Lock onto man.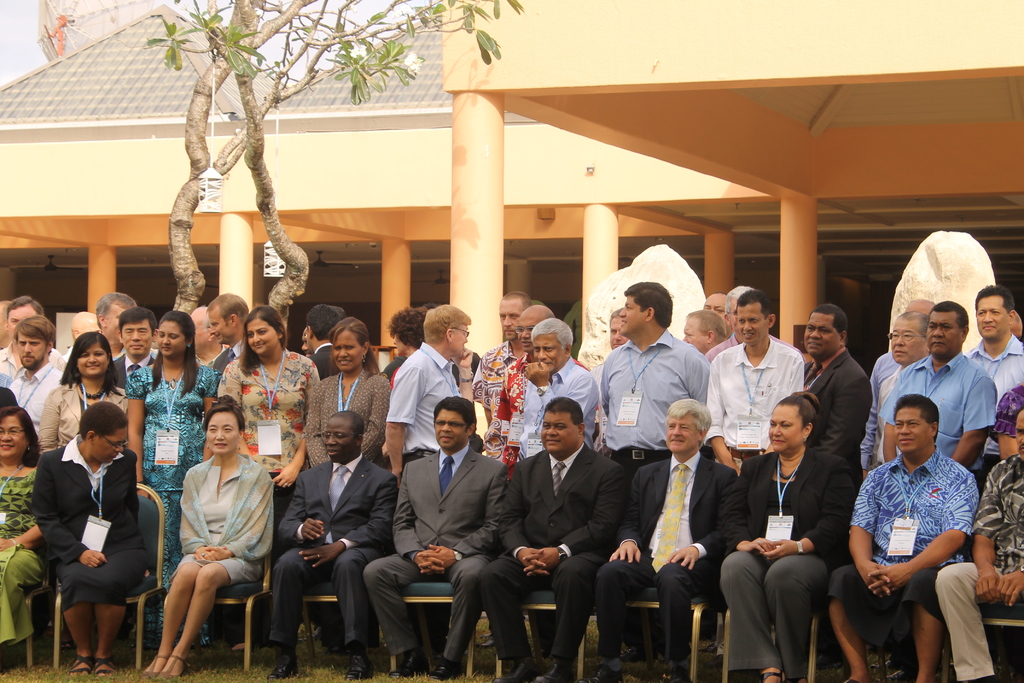
Locked: 366/401/506/668.
